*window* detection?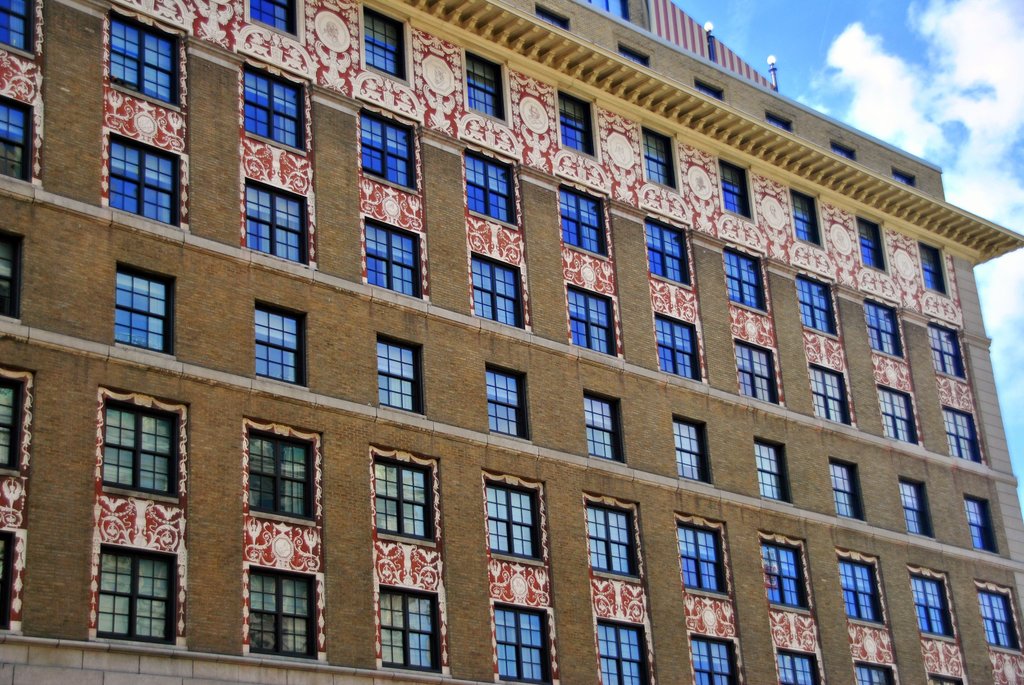
pyautogui.locateOnScreen(582, 393, 619, 457)
